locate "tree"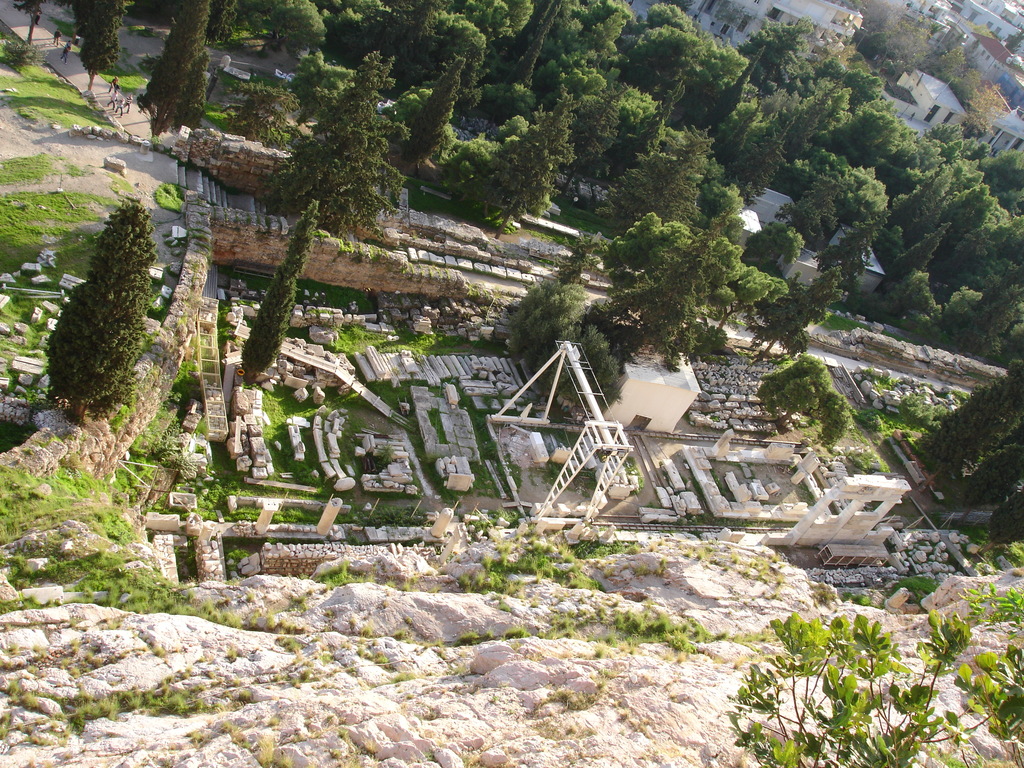
box=[747, 265, 837, 369]
